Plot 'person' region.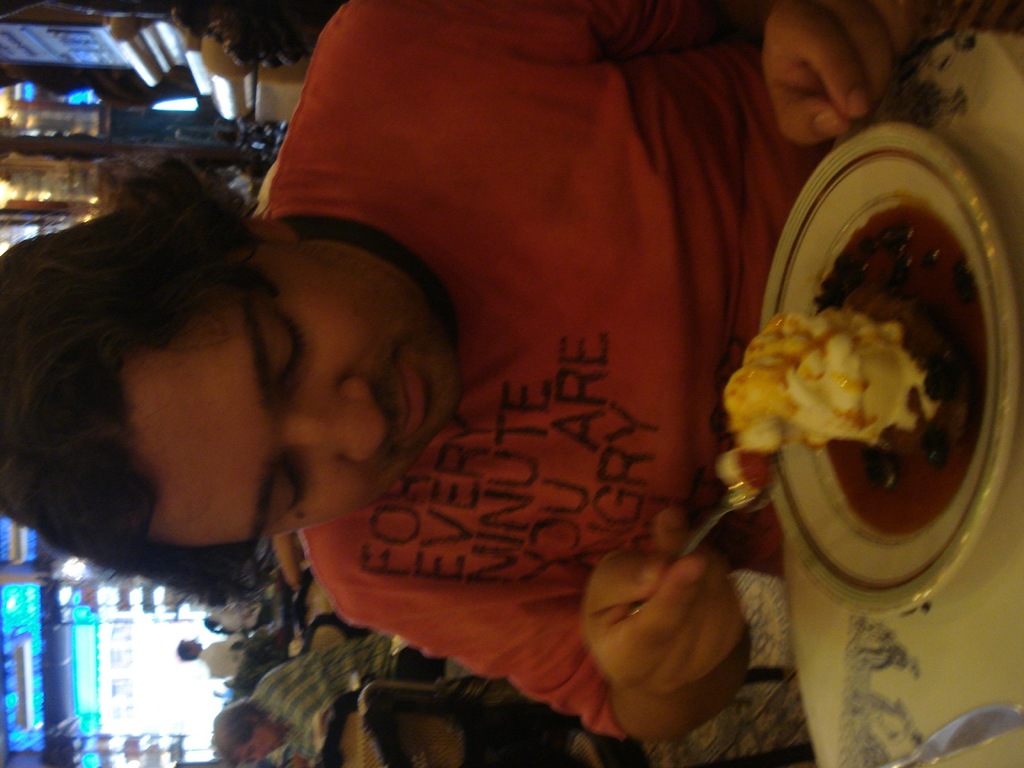
Plotted at x1=0, y1=0, x2=962, y2=740.
